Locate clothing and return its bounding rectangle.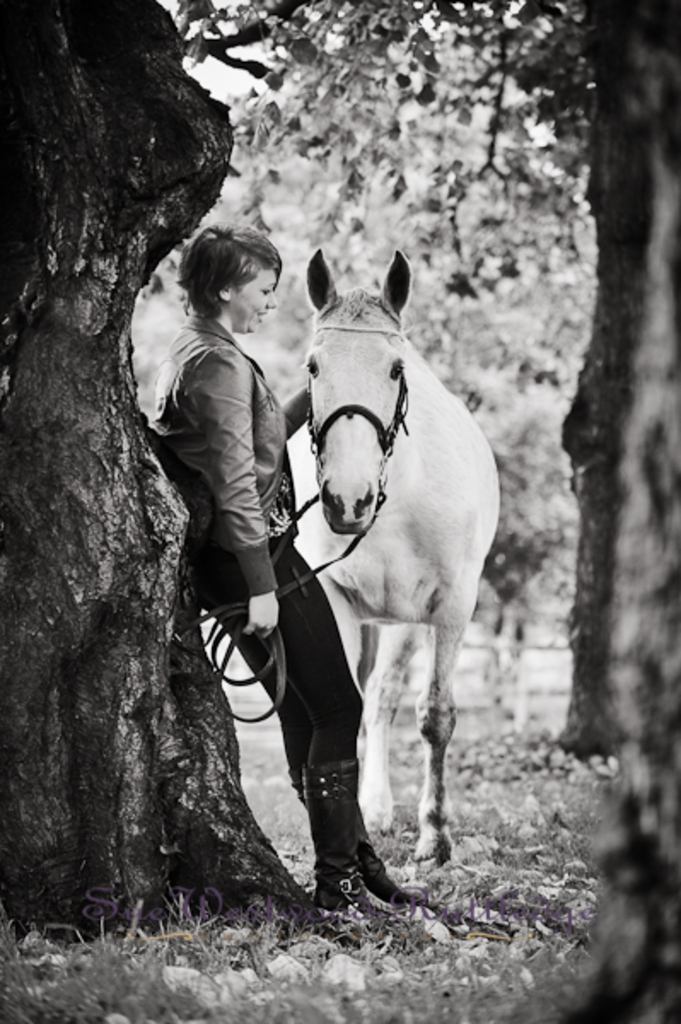
rect(150, 309, 295, 551).
